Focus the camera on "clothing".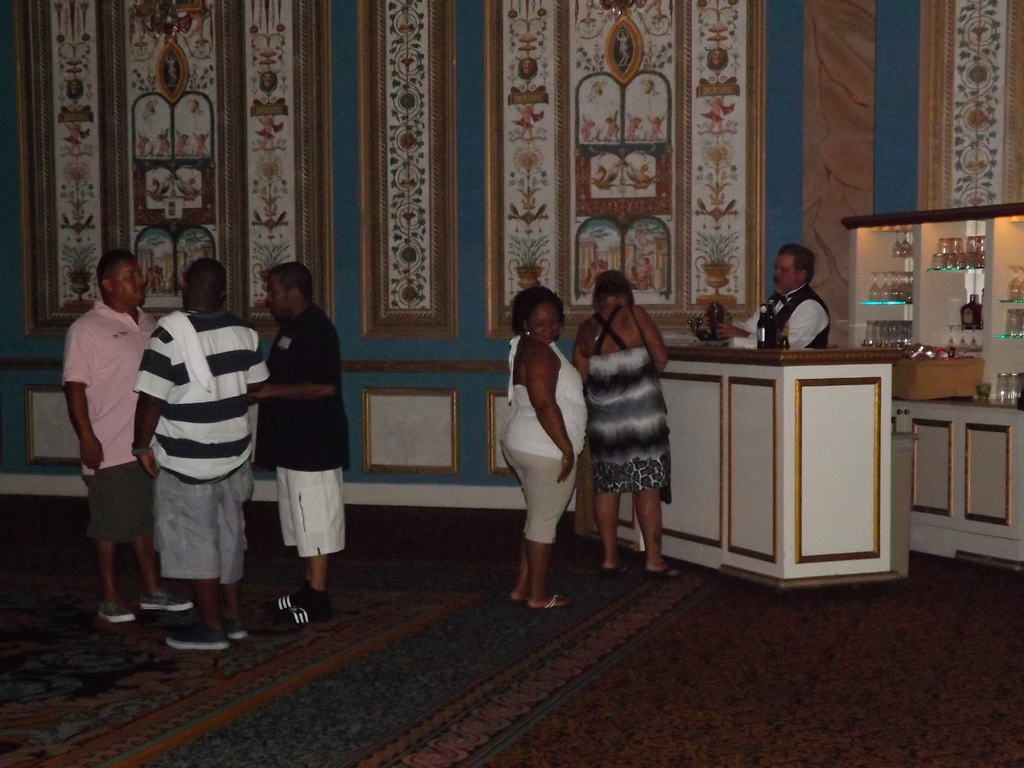
Focus region: l=62, t=305, r=177, b=537.
